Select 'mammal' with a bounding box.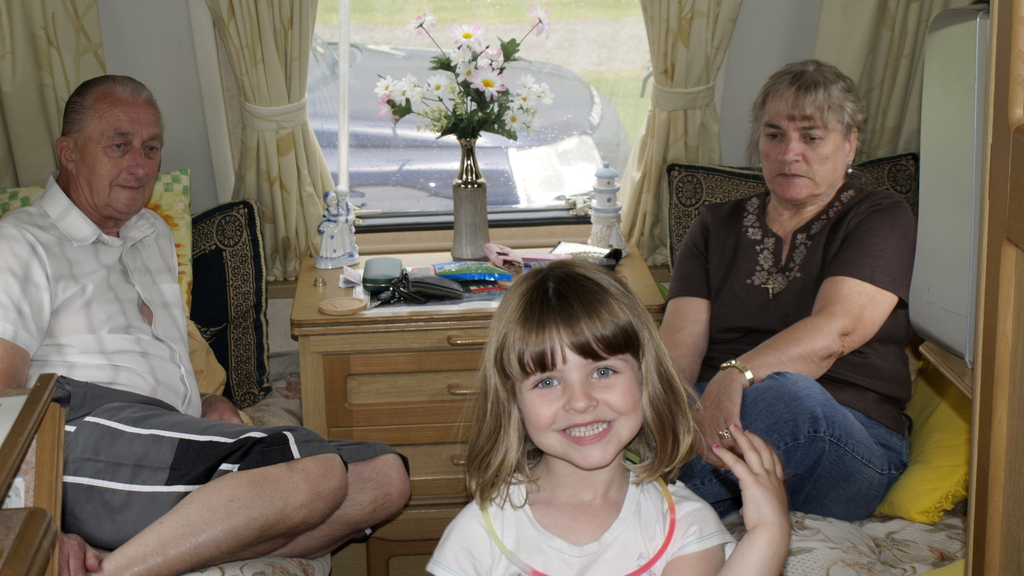
[0,72,412,575].
